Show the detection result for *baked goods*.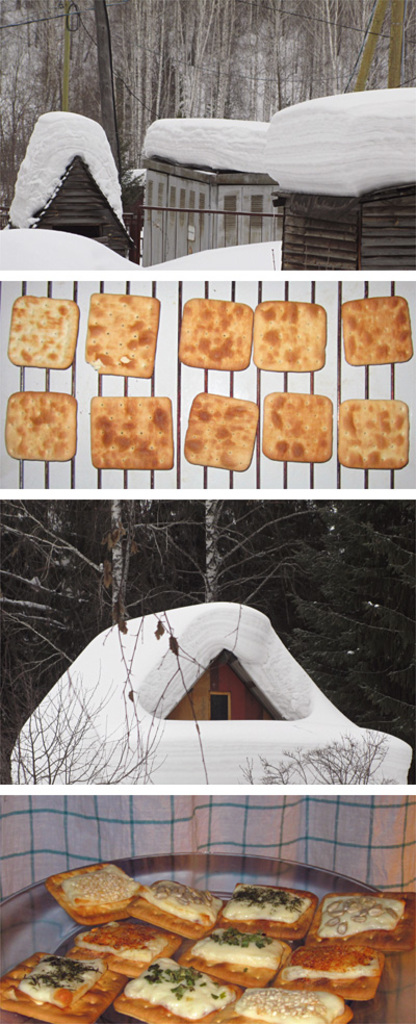
[260,391,328,464].
